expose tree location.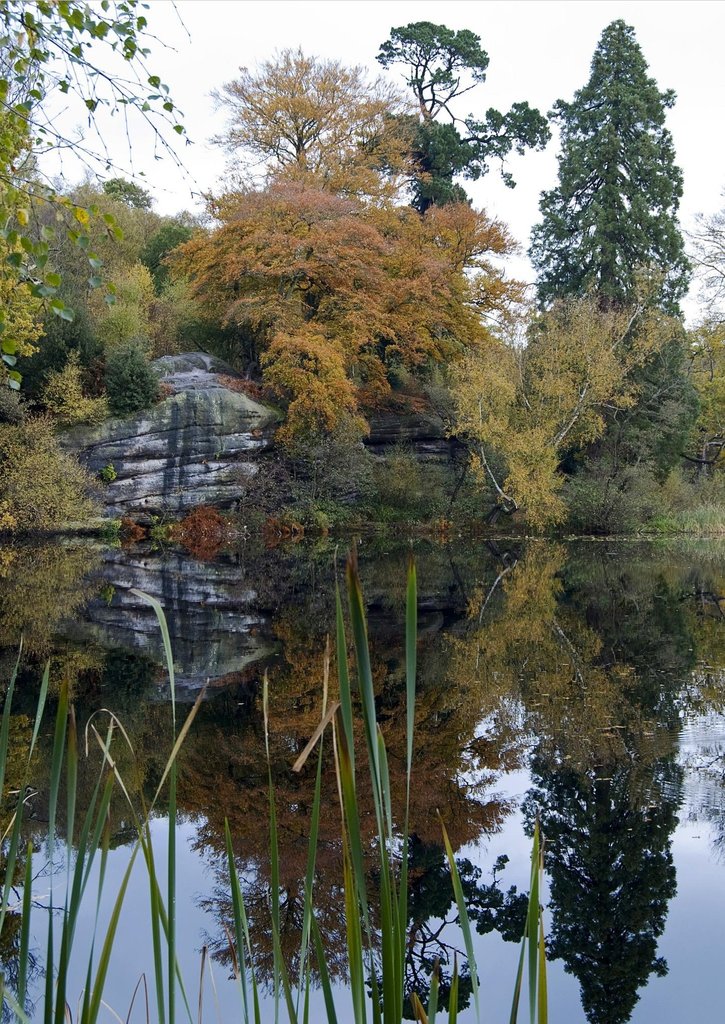
Exposed at (x1=148, y1=159, x2=533, y2=514).
